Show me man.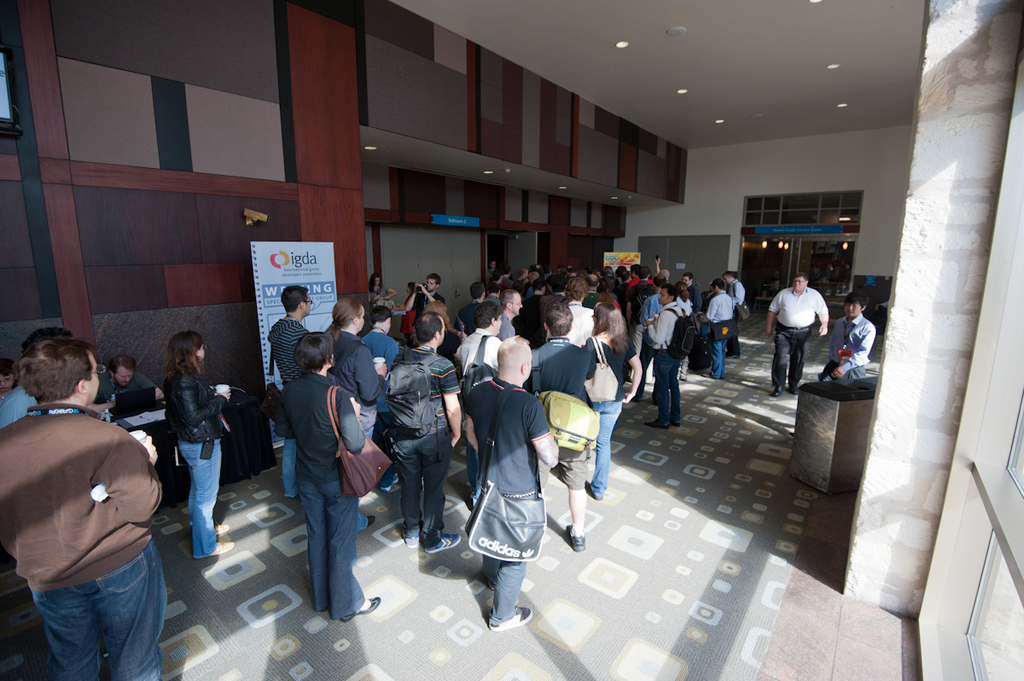
man is here: (x1=816, y1=291, x2=878, y2=385).
